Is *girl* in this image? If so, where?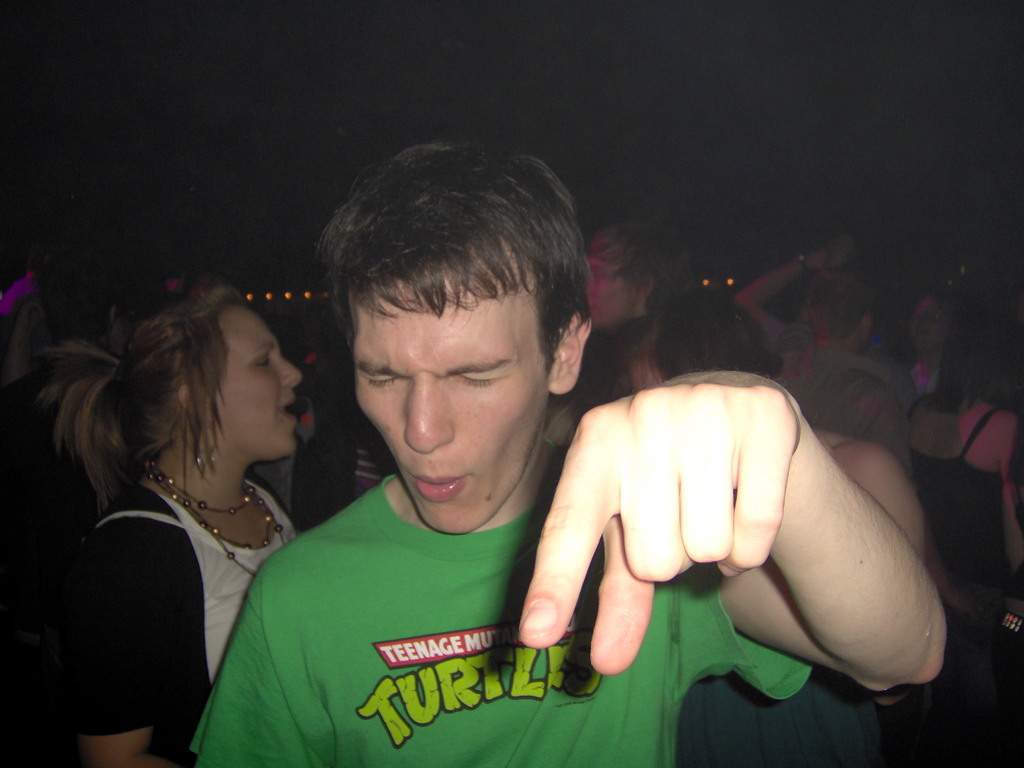
Yes, at 899:305:1023:767.
